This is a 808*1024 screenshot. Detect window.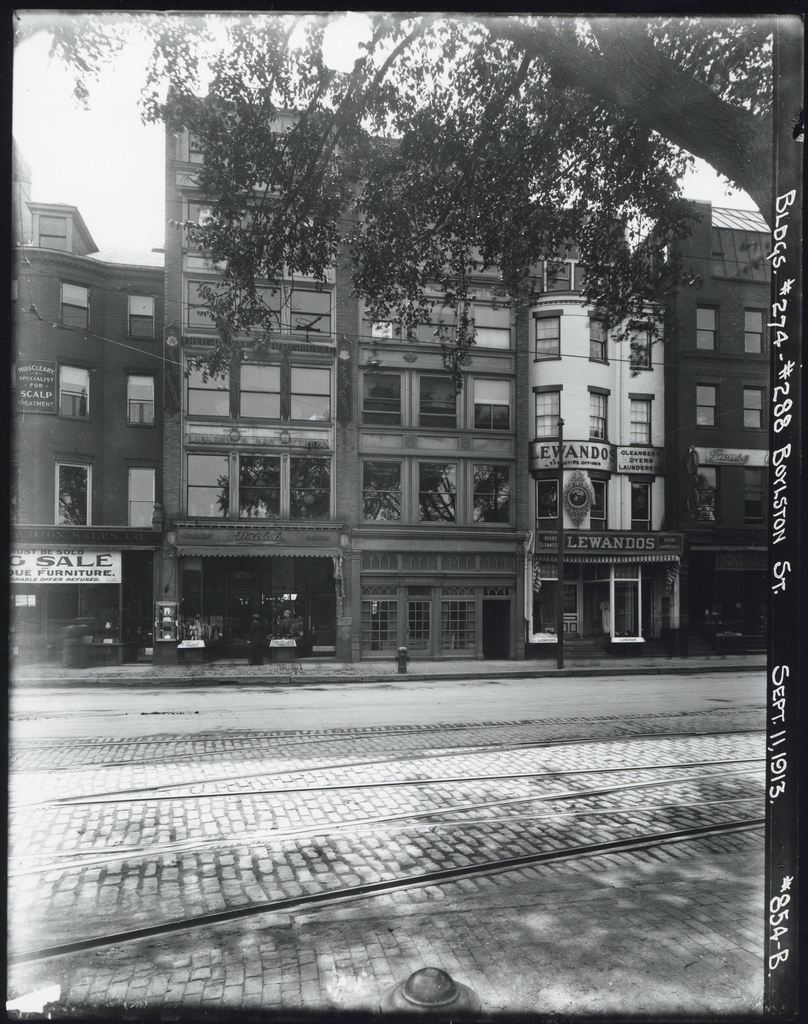
bbox=[593, 308, 610, 364].
